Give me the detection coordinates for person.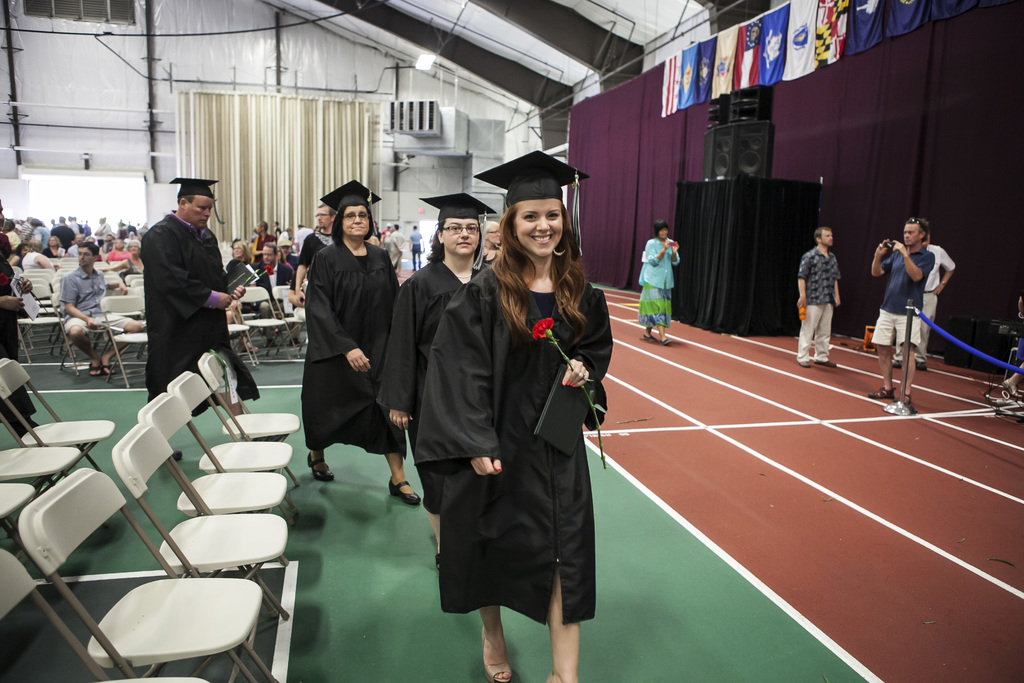
{"left": 637, "top": 214, "right": 679, "bottom": 342}.
